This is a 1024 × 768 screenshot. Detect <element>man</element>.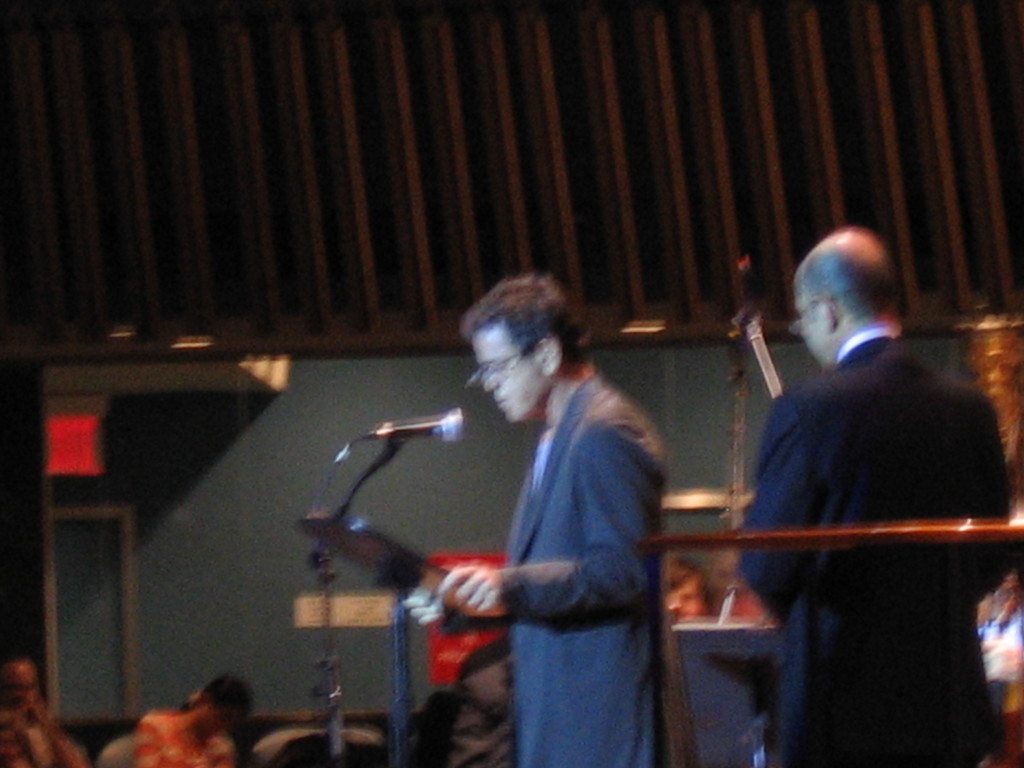
(0, 658, 91, 767).
